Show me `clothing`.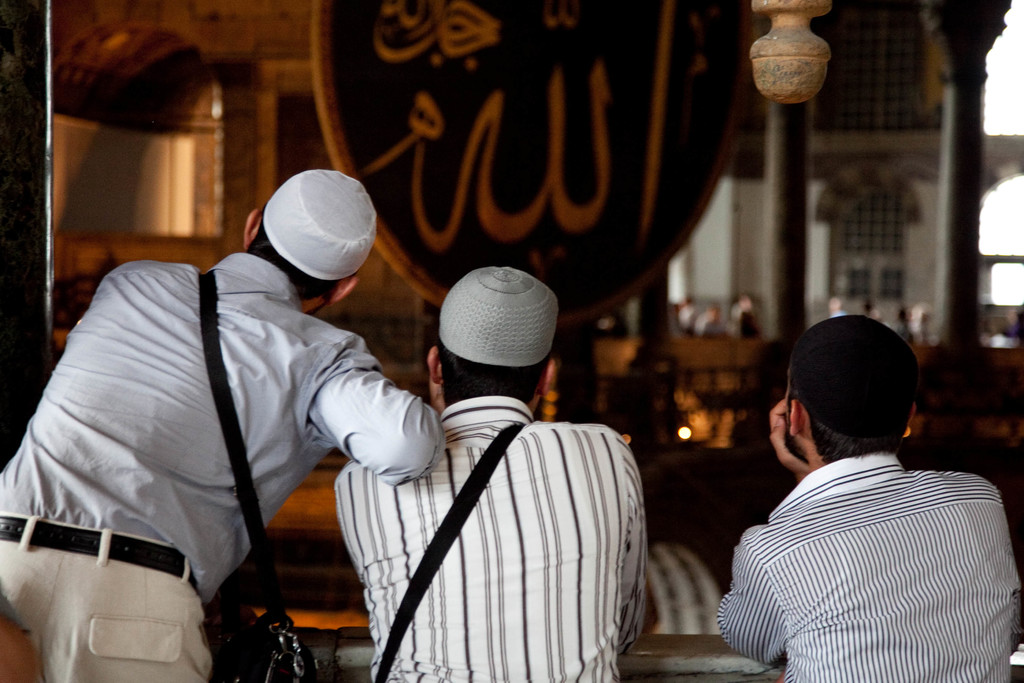
`clothing` is here: <bbox>726, 424, 1004, 671</bbox>.
